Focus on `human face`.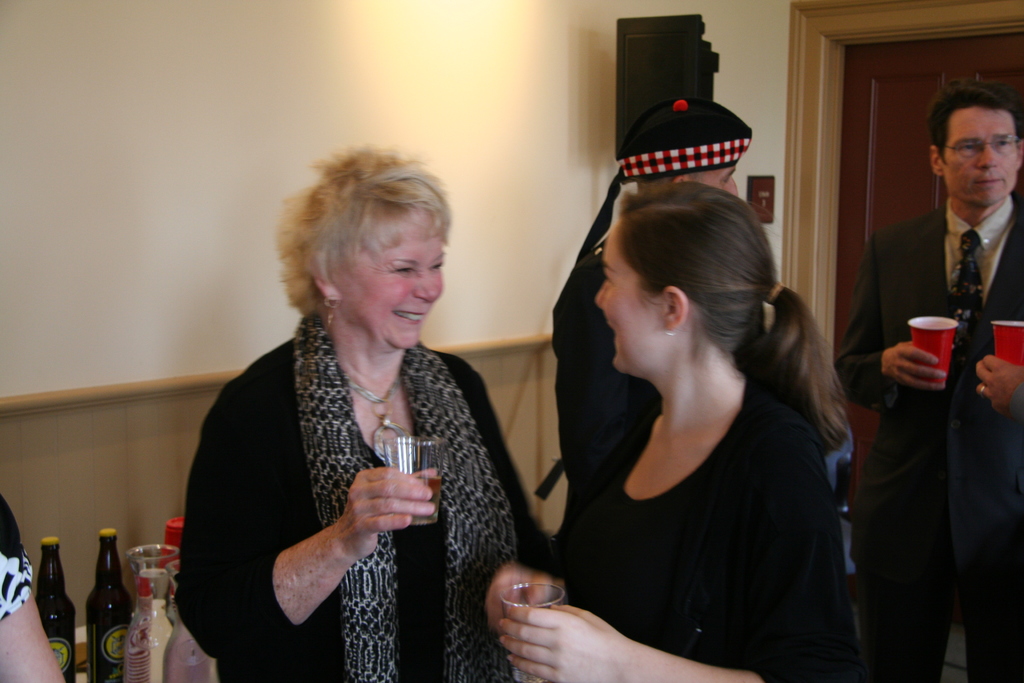
Focused at [345,223,447,350].
